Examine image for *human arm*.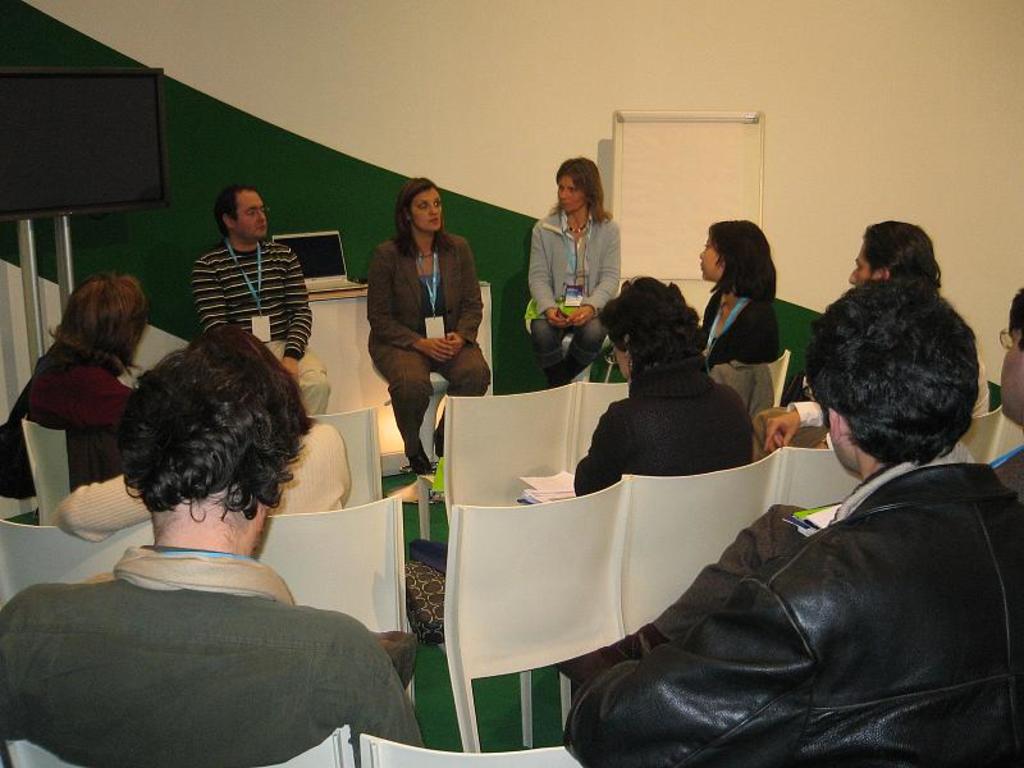
Examination result: left=435, top=234, right=485, bottom=357.
